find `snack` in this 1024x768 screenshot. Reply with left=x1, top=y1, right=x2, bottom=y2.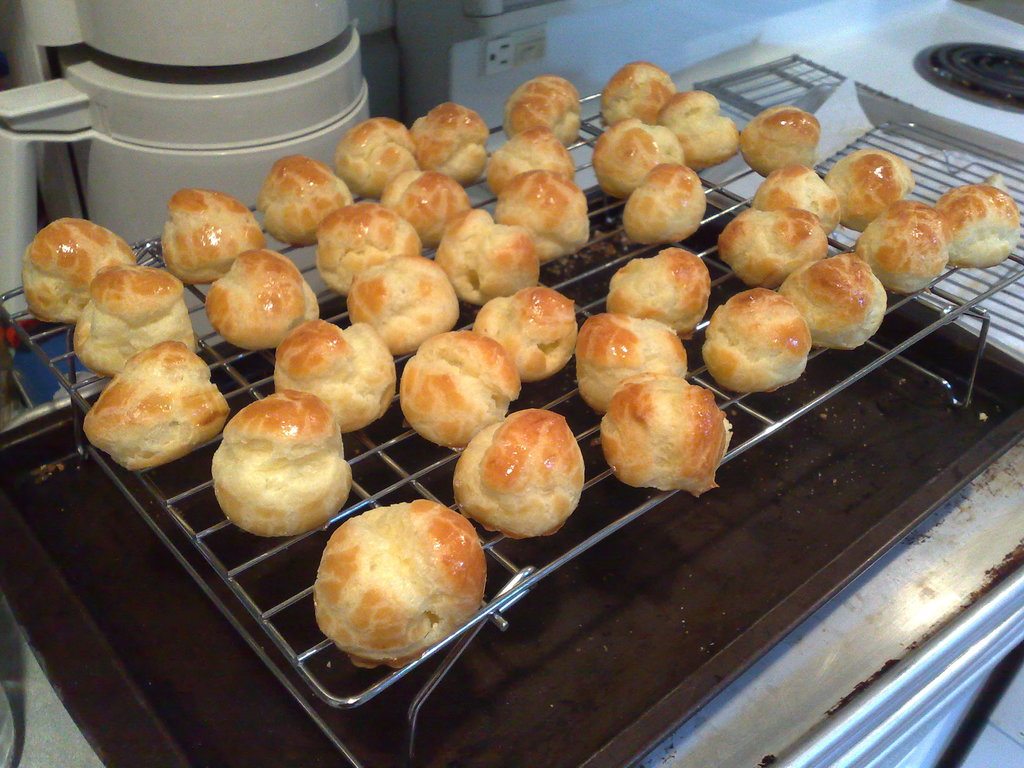
left=573, top=317, right=684, bottom=415.
